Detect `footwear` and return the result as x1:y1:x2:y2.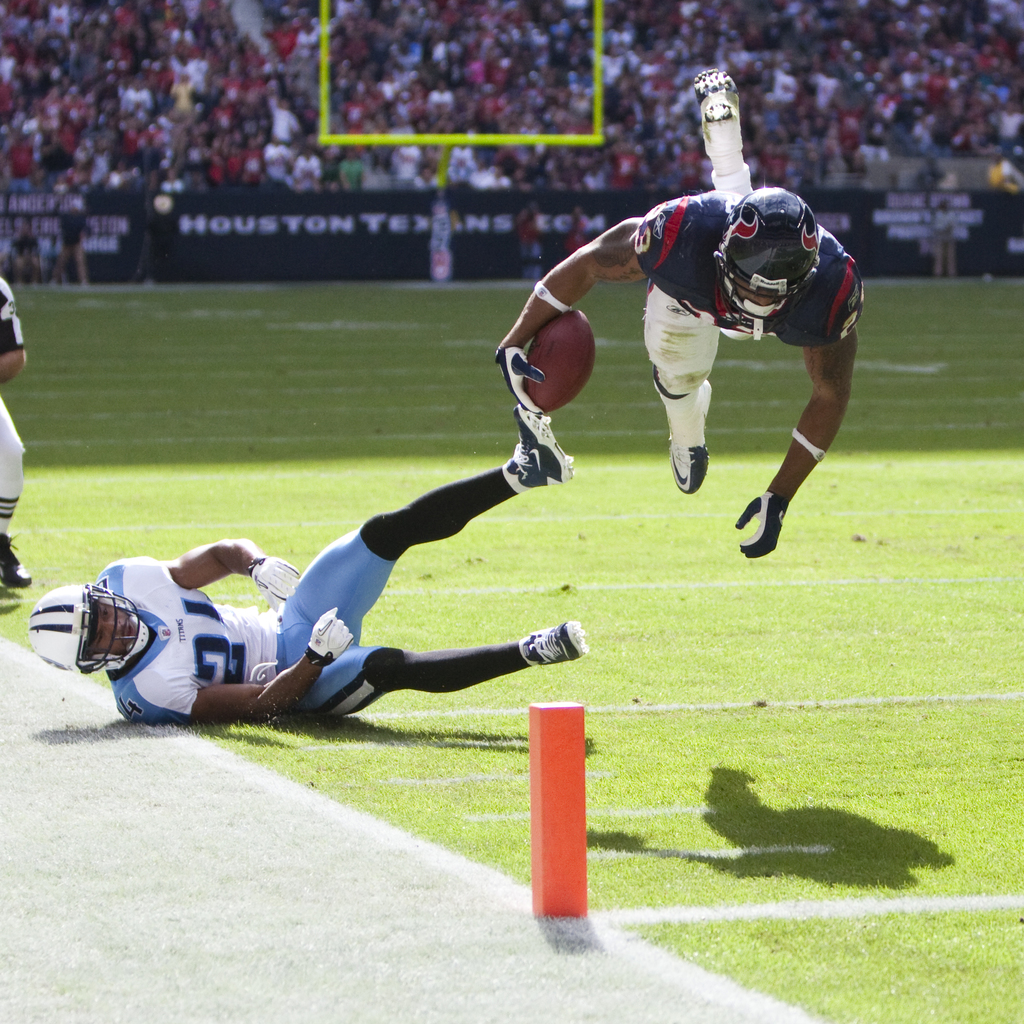
691:66:733:125.
